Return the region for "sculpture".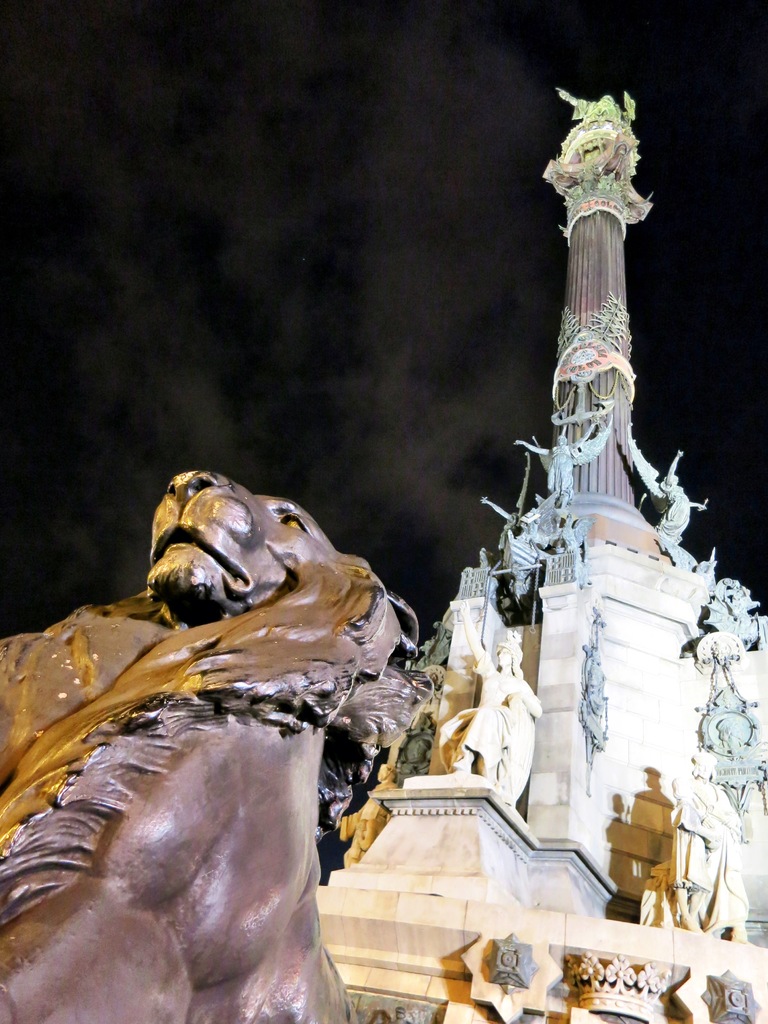
51, 477, 456, 1016.
